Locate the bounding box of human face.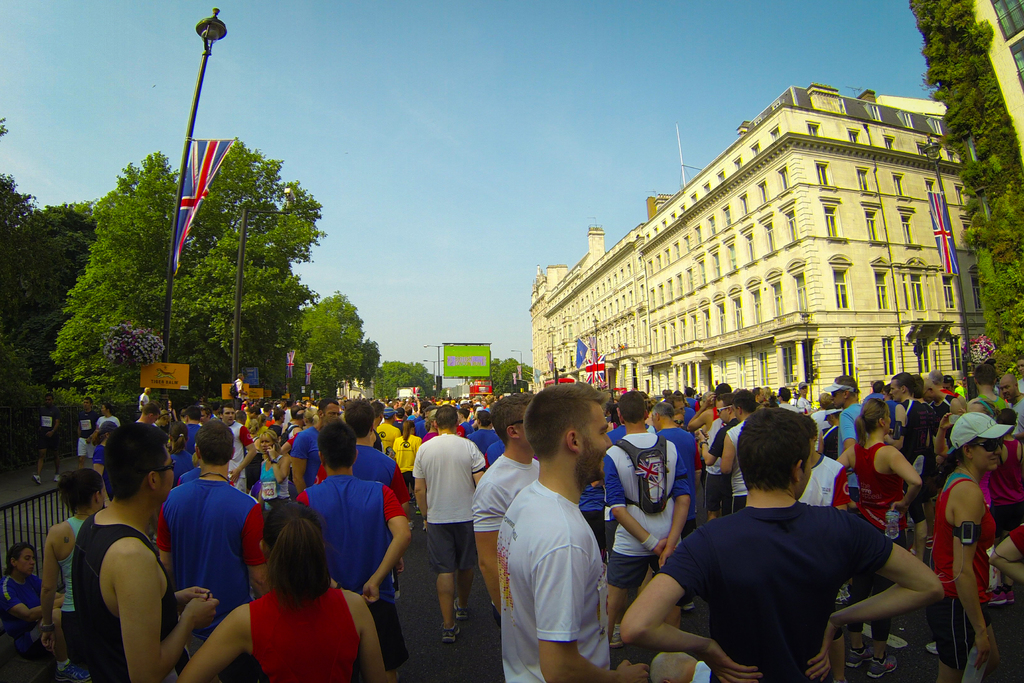
Bounding box: [164,400,172,409].
